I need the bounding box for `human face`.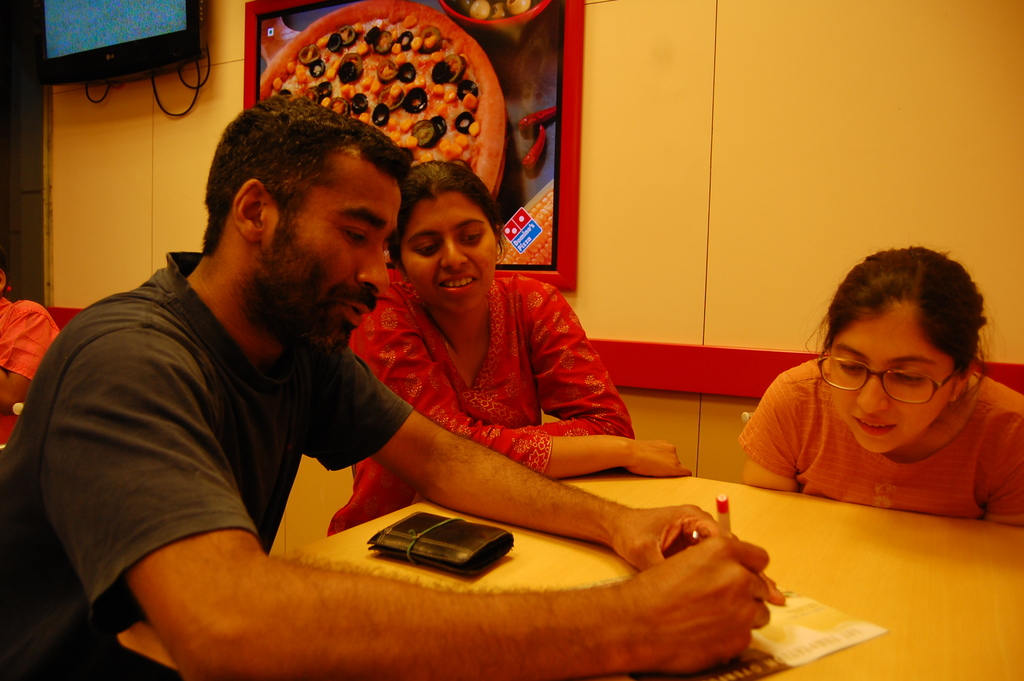
Here it is: crop(258, 174, 400, 357).
